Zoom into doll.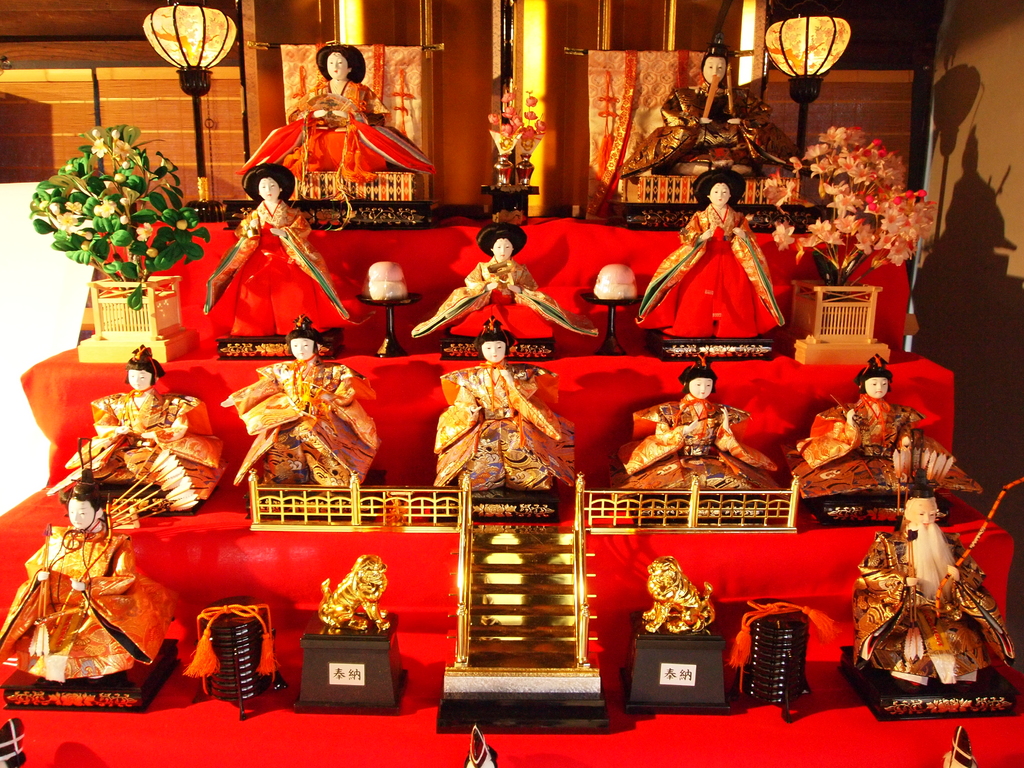
Zoom target: crop(785, 352, 977, 488).
